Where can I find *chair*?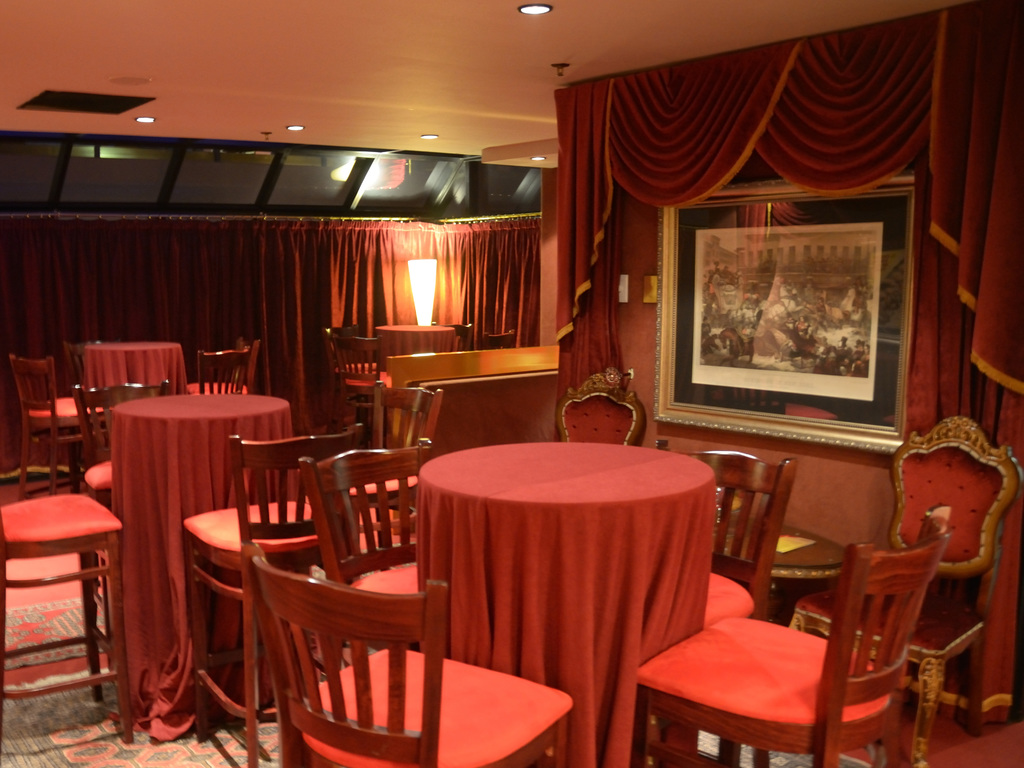
You can find it at detection(6, 351, 95, 495).
